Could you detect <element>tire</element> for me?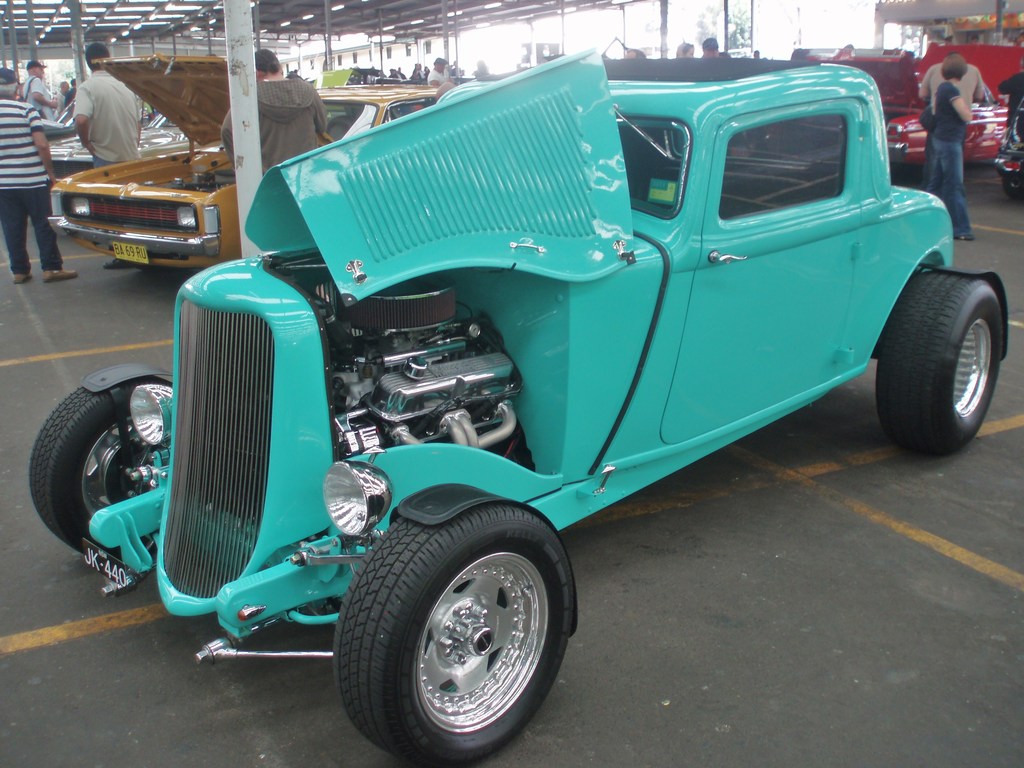
Detection result: (x1=1002, y1=170, x2=1023, y2=198).
